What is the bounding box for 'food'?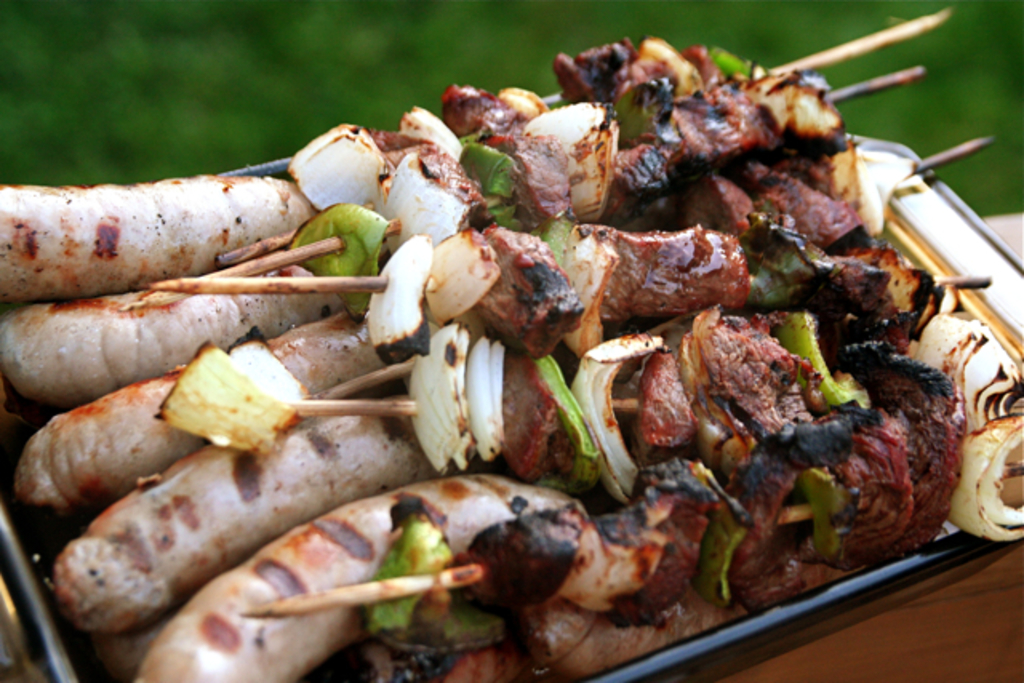
[left=126, top=469, right=582, bottom=681].
